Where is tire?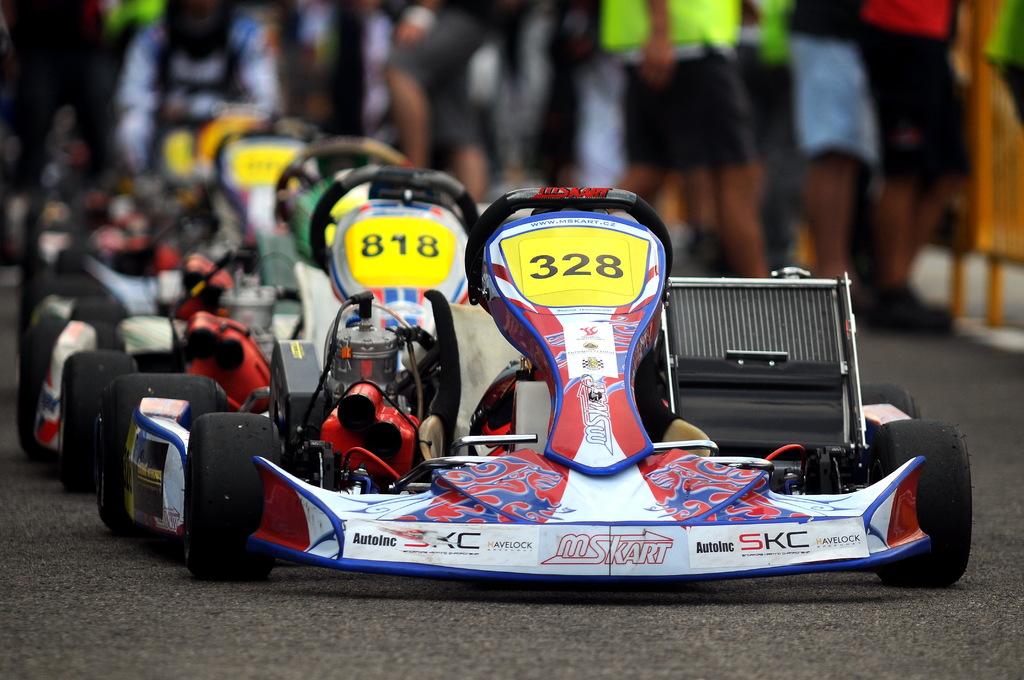
box=[859, 387, 917, 413].
